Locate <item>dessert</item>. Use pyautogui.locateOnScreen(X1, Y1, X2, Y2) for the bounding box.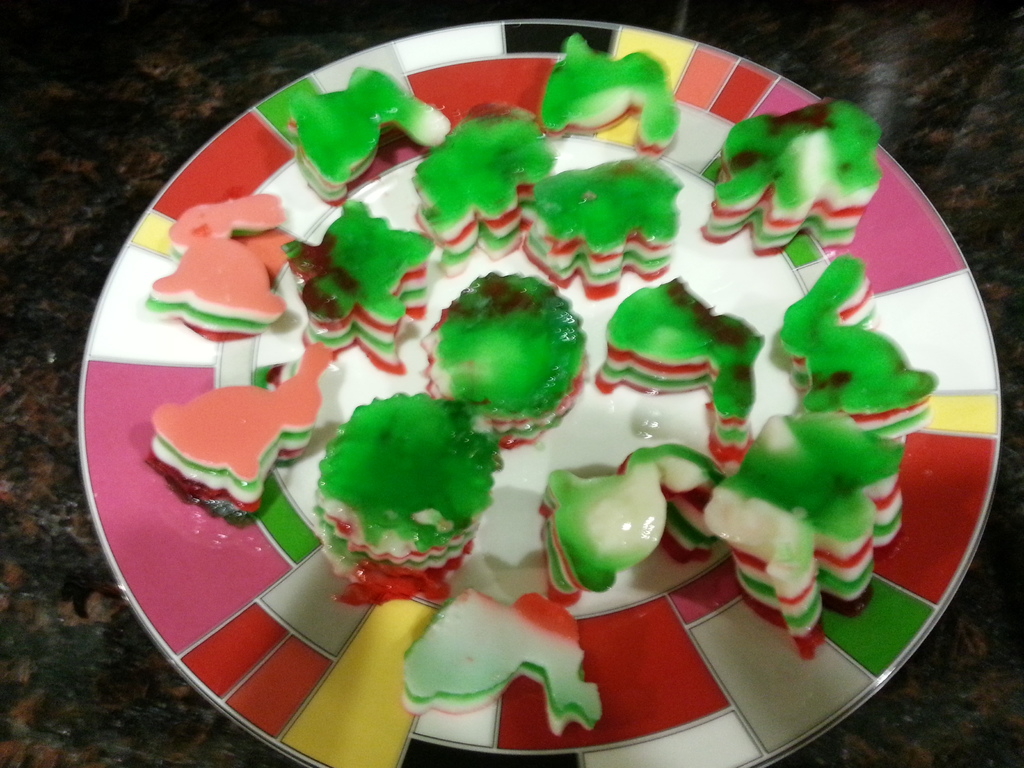
pyautogui.locateOnScreen(300, 388, 513, 600).
